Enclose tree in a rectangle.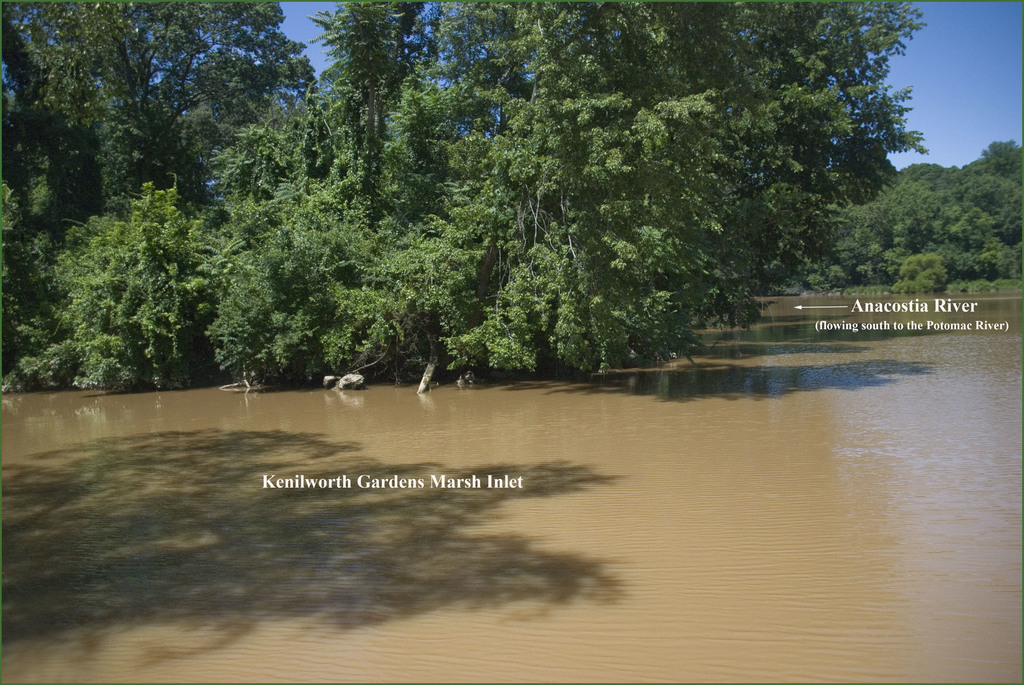
rect(150, 0, 287, 155).
